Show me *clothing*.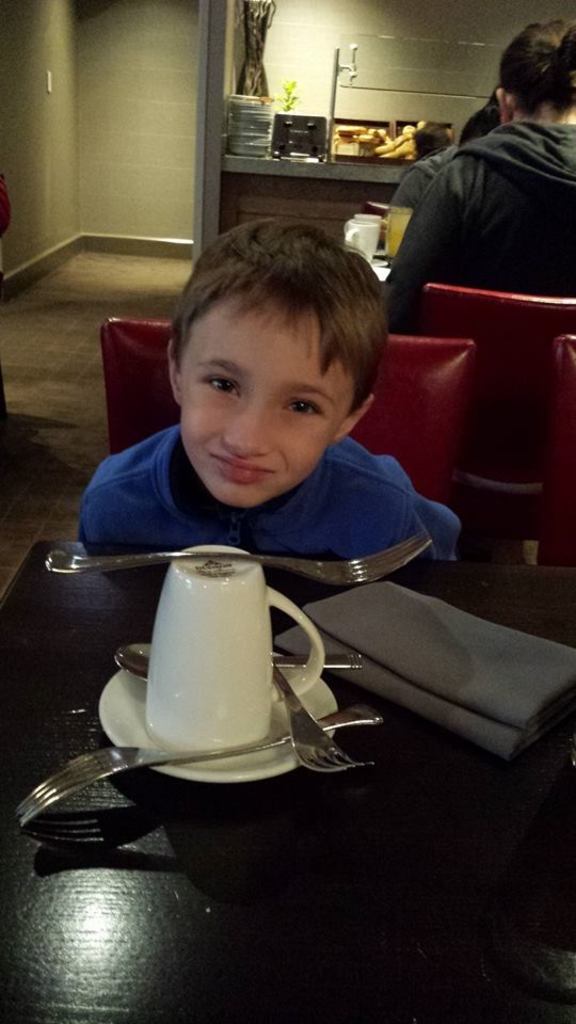
*clothing* is here: box(382, 124, 575, 332).
